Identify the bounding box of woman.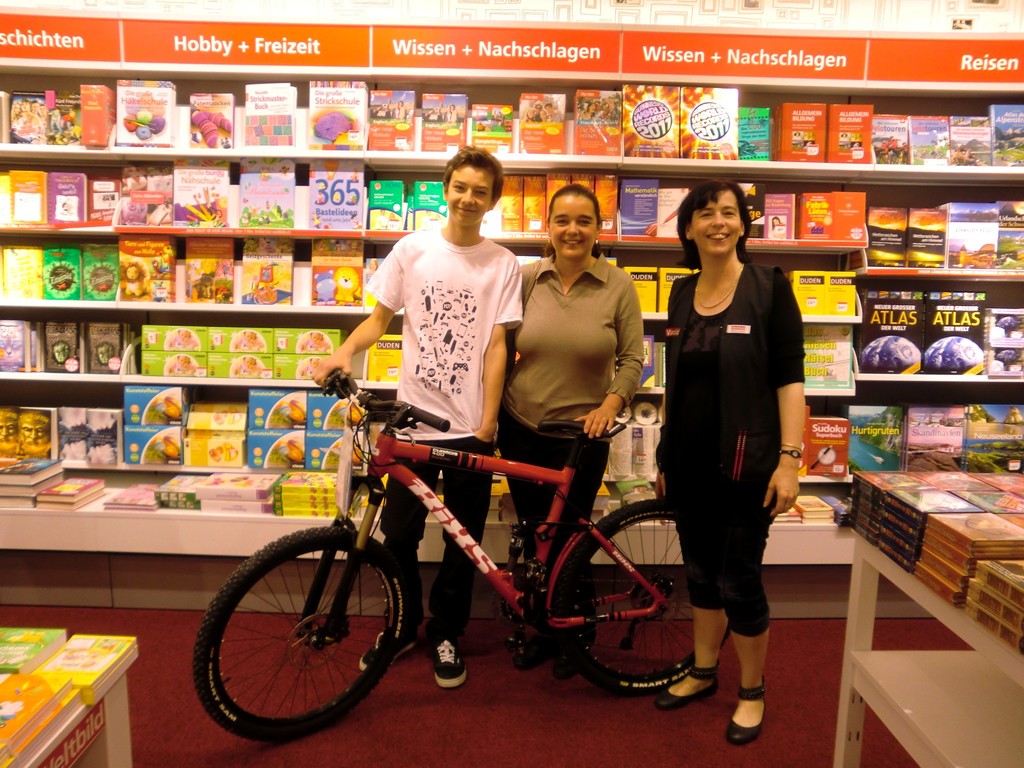
select_region(497, 184, 645, 669).
